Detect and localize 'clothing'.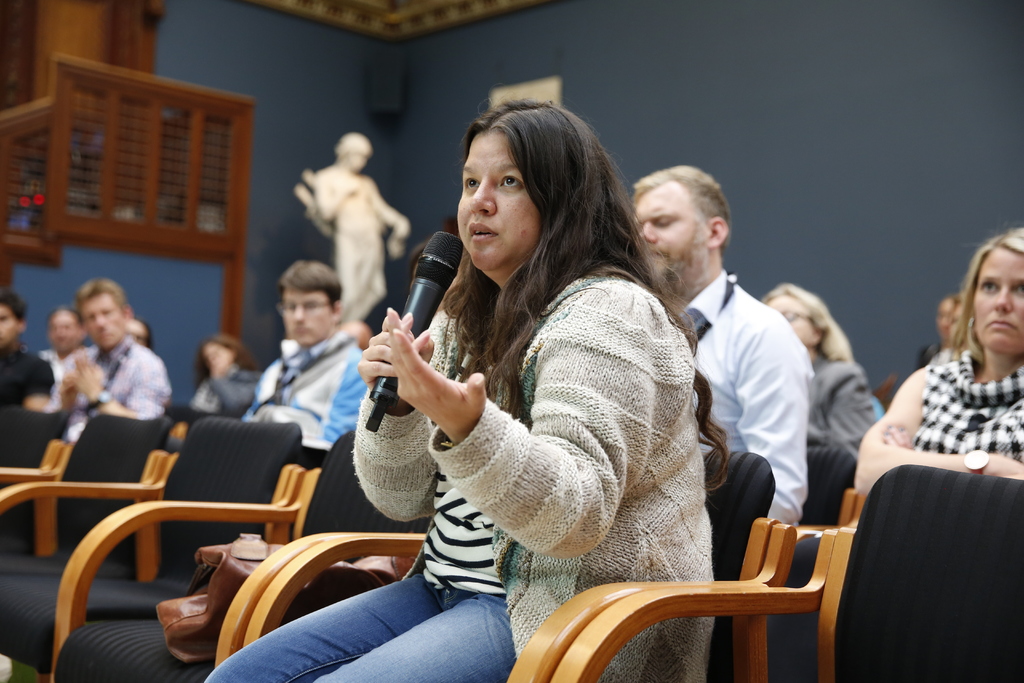
Localized at Rect(800, 357, 879, 461).
